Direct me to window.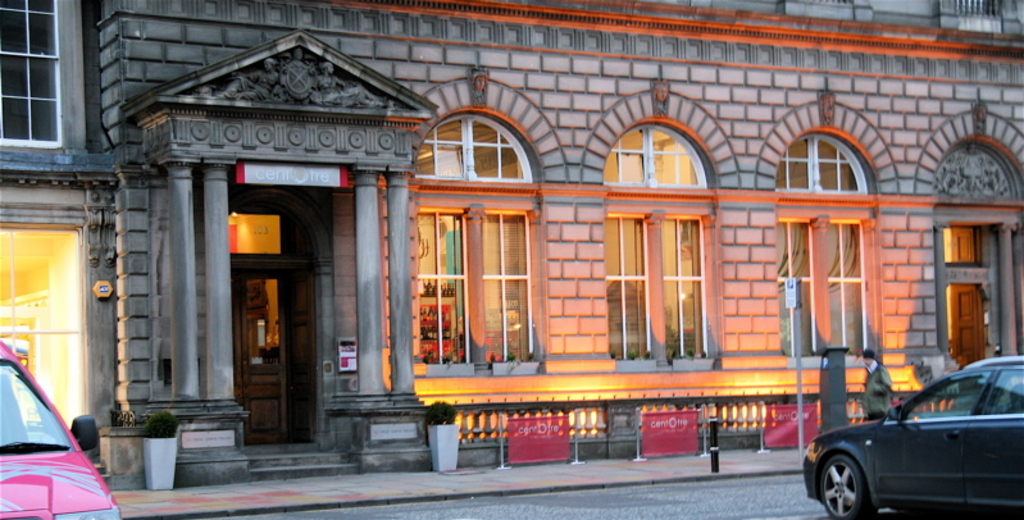
Direction: box=[0, 213, 92, 446].
